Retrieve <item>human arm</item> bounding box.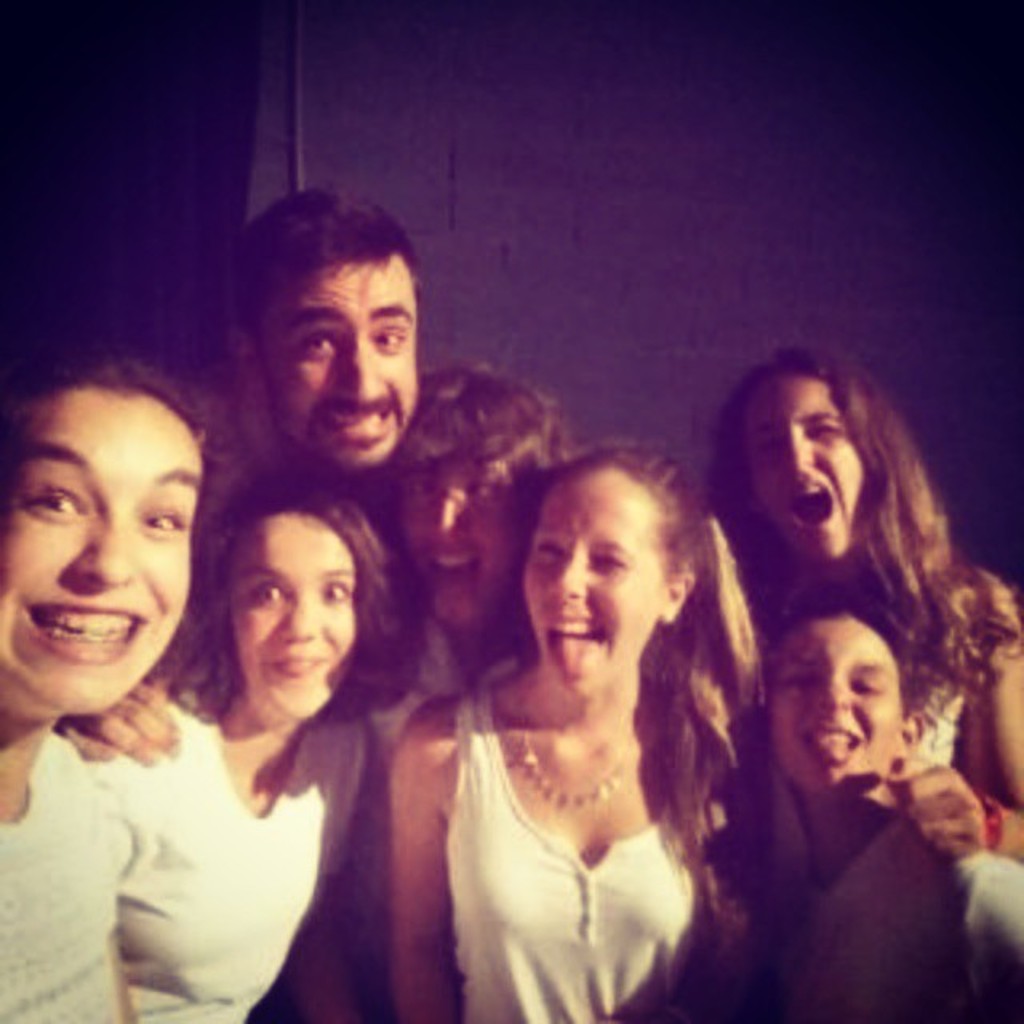
Bounding box: <box>62,674,189,778</box>.
